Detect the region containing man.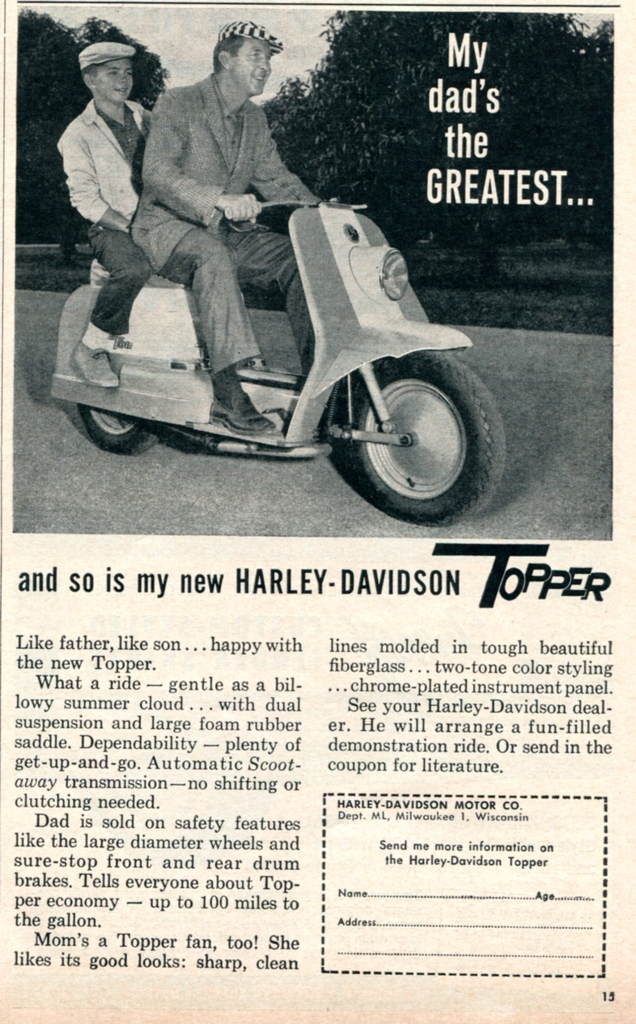
detection(128, 17, 335, 437).
